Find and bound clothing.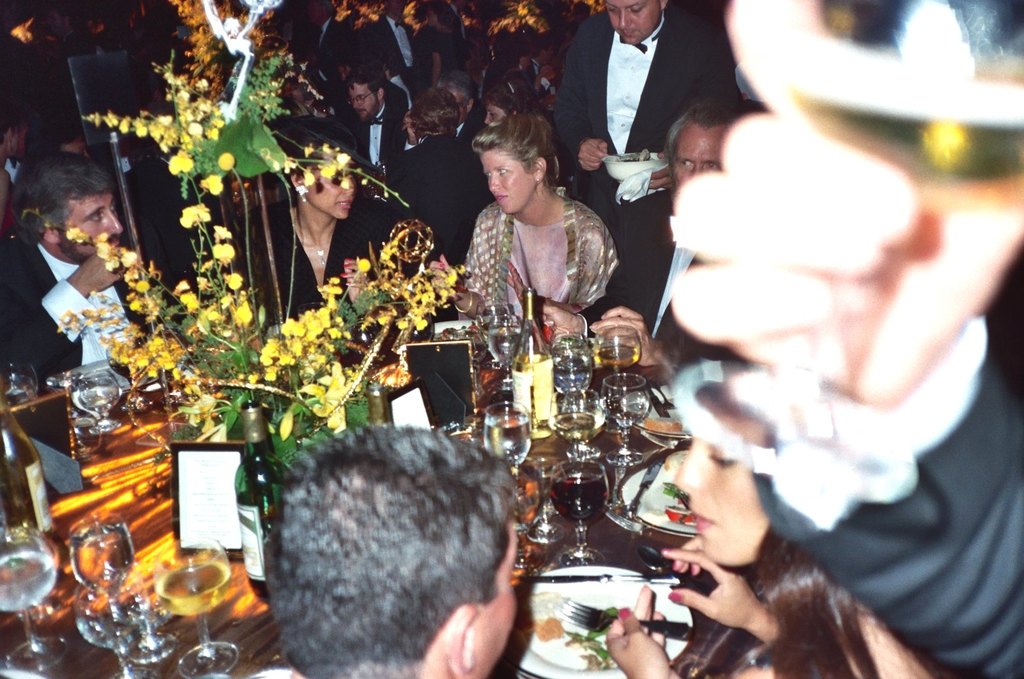
Bound: {"left": 347, "top": 106, "right": 404, "bottom": 174}.
